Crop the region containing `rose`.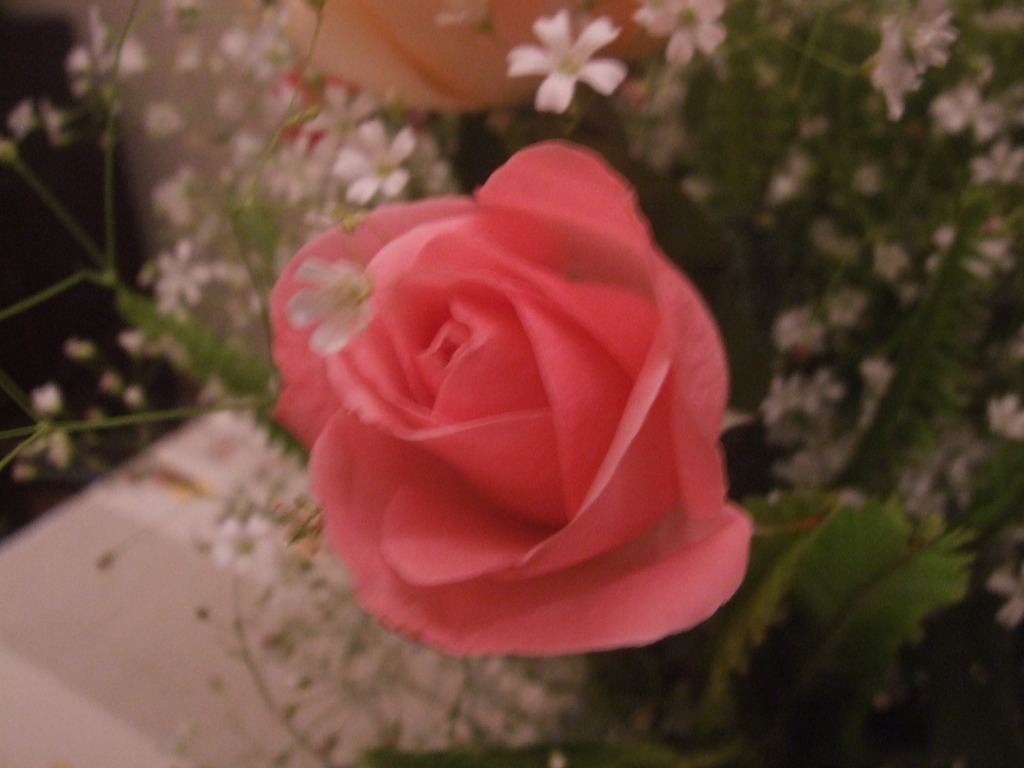
Crop region: l=268, t=142, r=754, b=660.
